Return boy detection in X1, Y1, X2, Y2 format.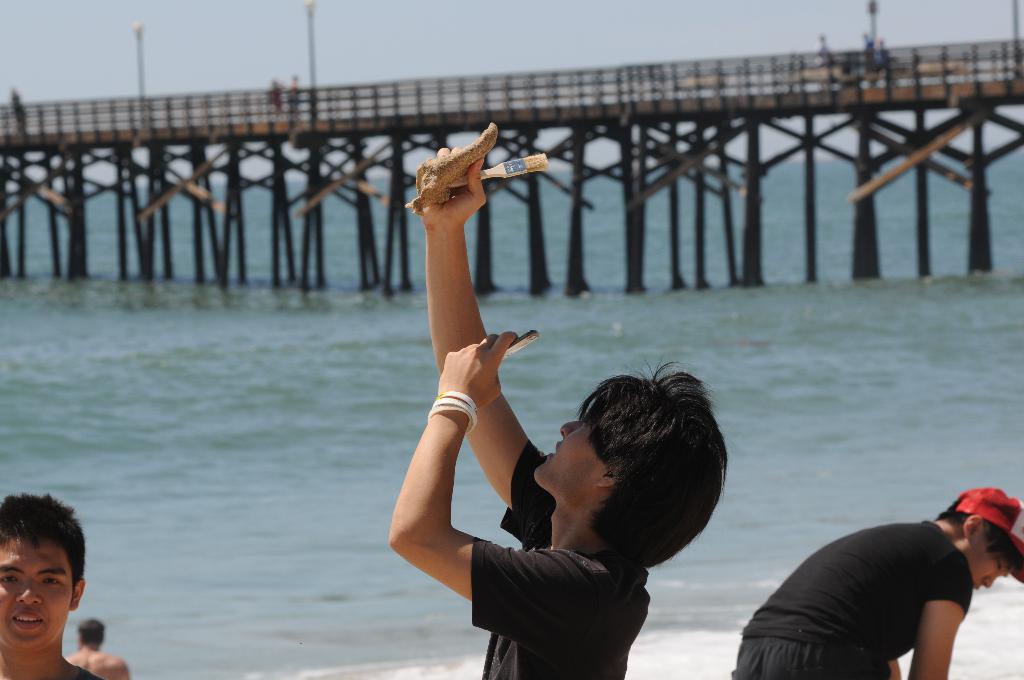
384, 123, 733, 679.
